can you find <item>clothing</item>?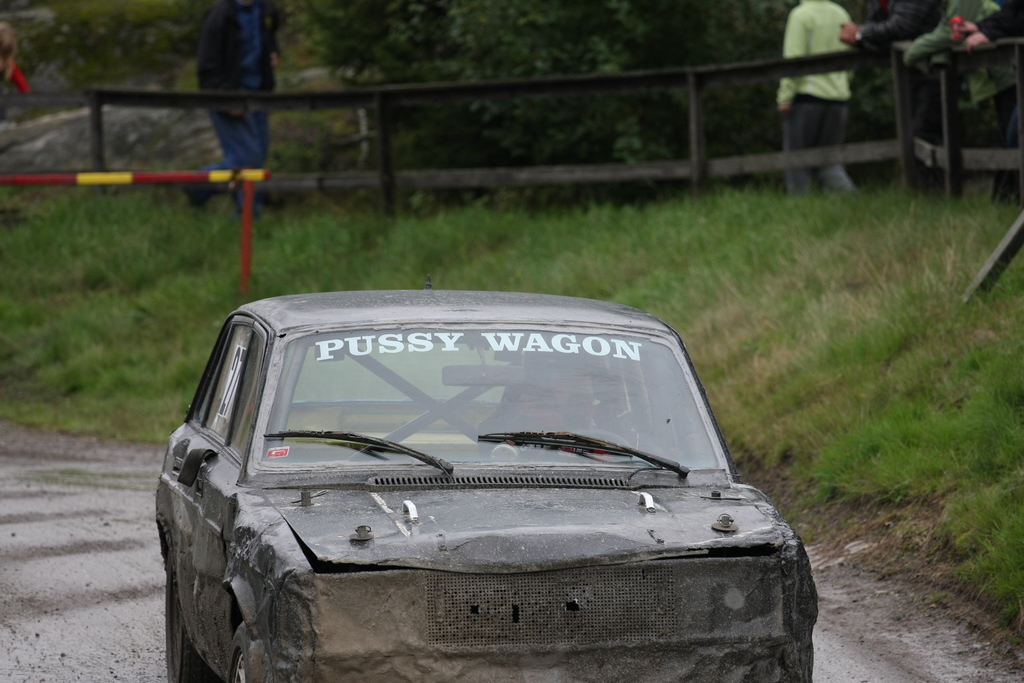
Yes, bounding box: bbox(192, 0, 278, 202).
